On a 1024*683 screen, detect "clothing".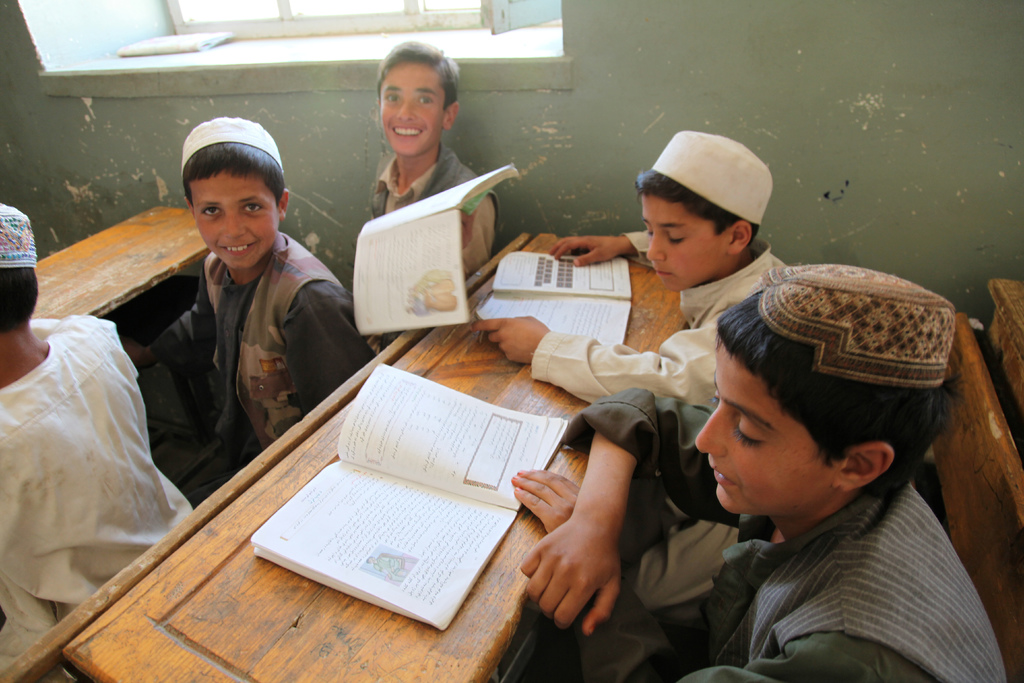
<box>508,384,1012,680</box>.
